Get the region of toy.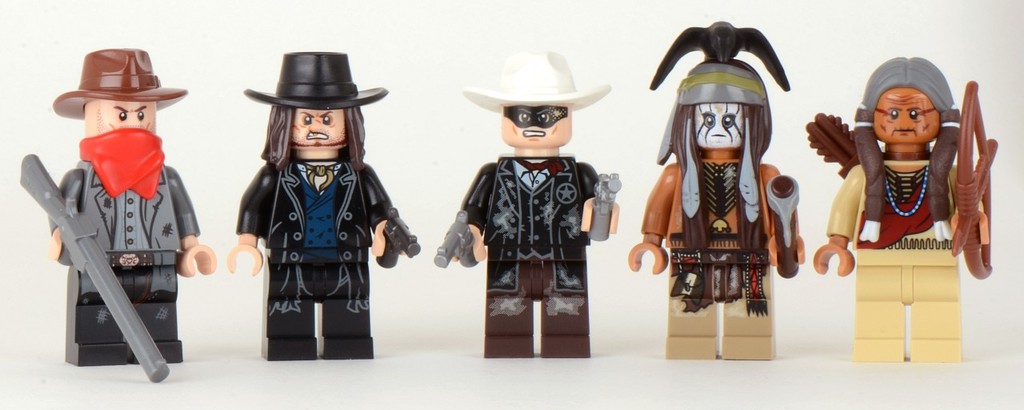
BBox(19, 151, 168, 384).
